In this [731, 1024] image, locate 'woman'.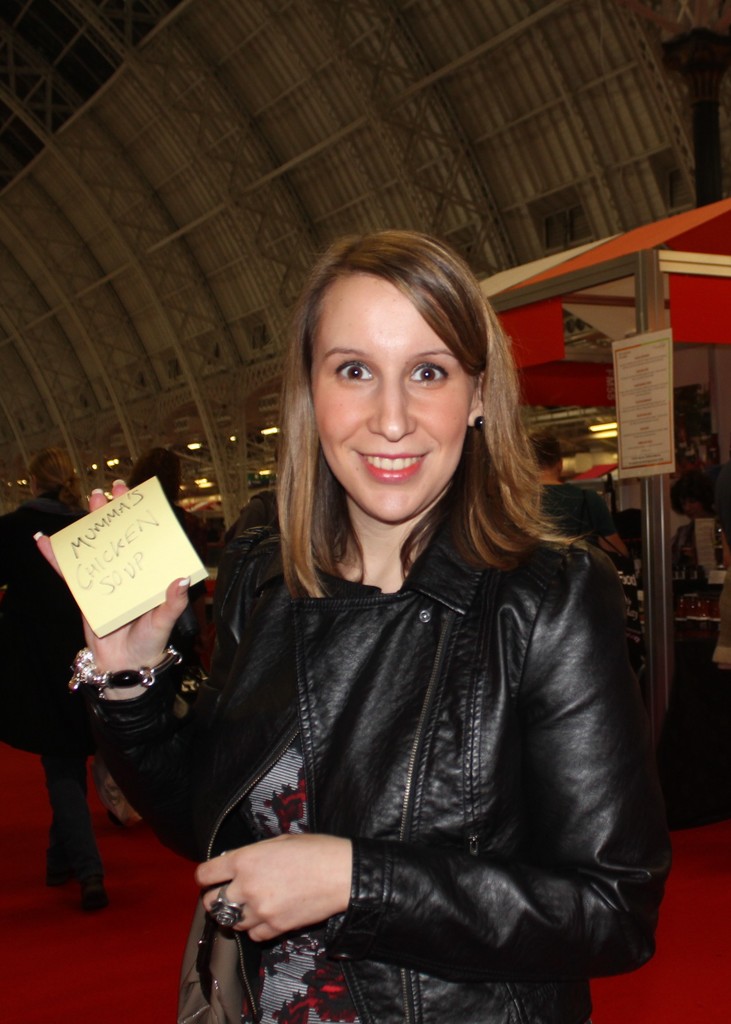
Bounding box: bbox=[111, 223, 673, 1012].
